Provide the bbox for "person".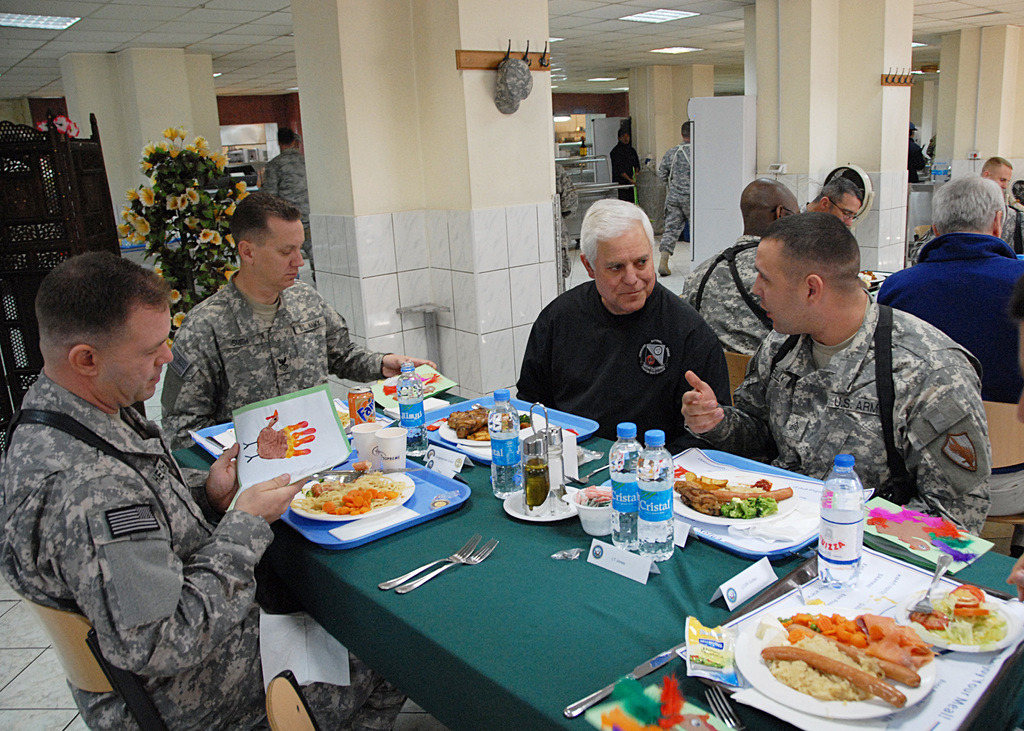
[810, 141, 870, 253].
